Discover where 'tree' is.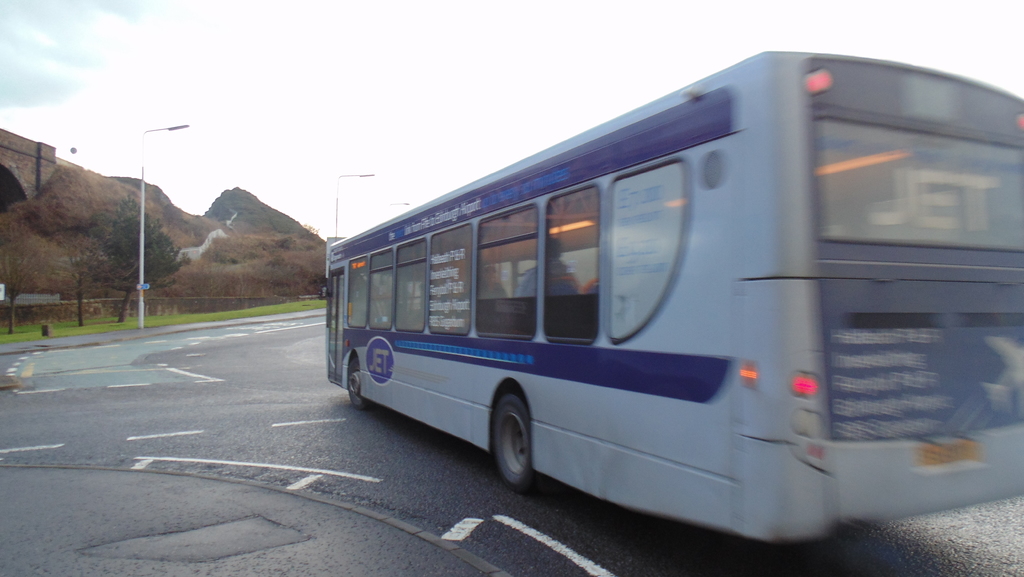
Discovered at [x1=83, y1=197, x2=195, y2=325].
